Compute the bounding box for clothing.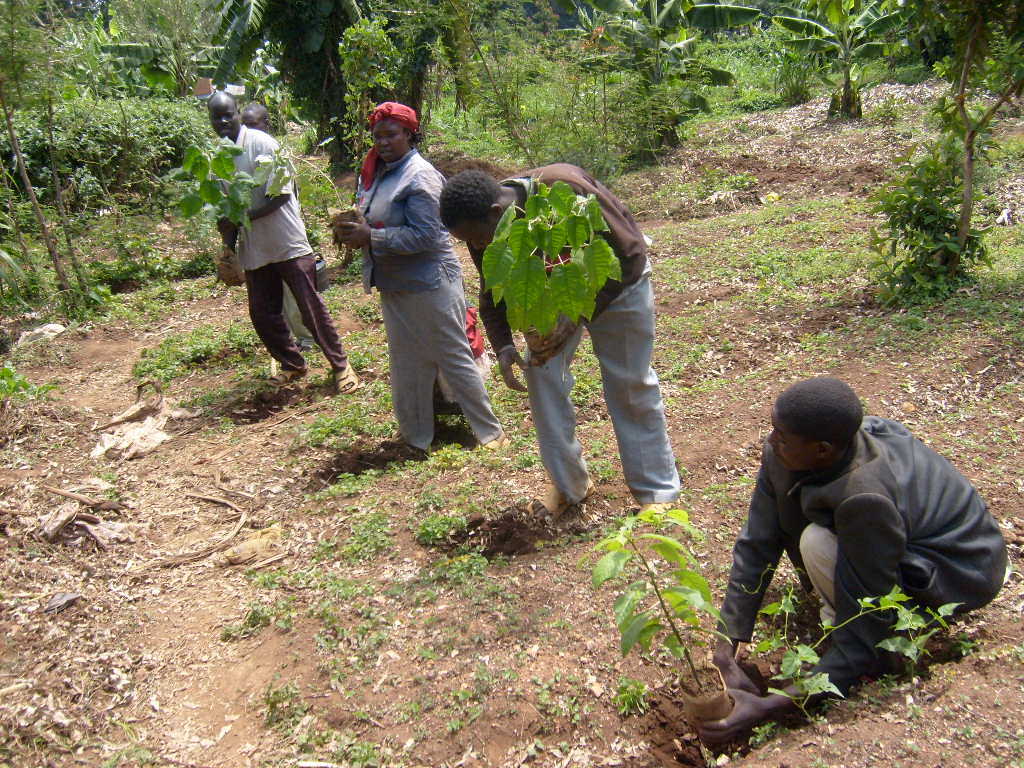
region(347, 148, 504, 448).
